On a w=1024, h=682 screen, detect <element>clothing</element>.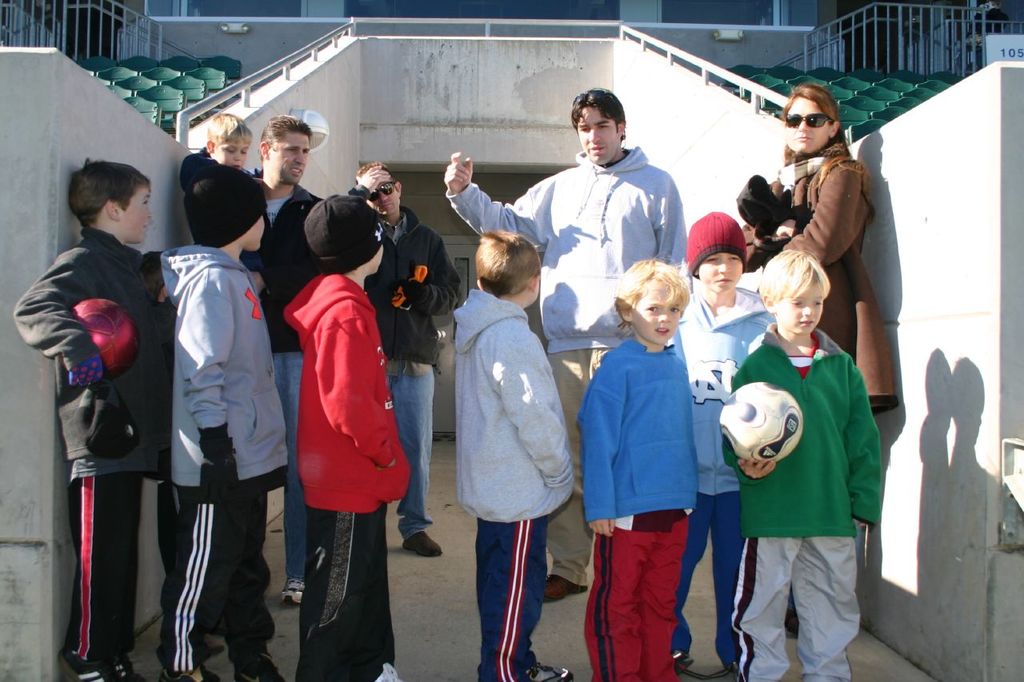
locate(742, 146, 901, 412).
